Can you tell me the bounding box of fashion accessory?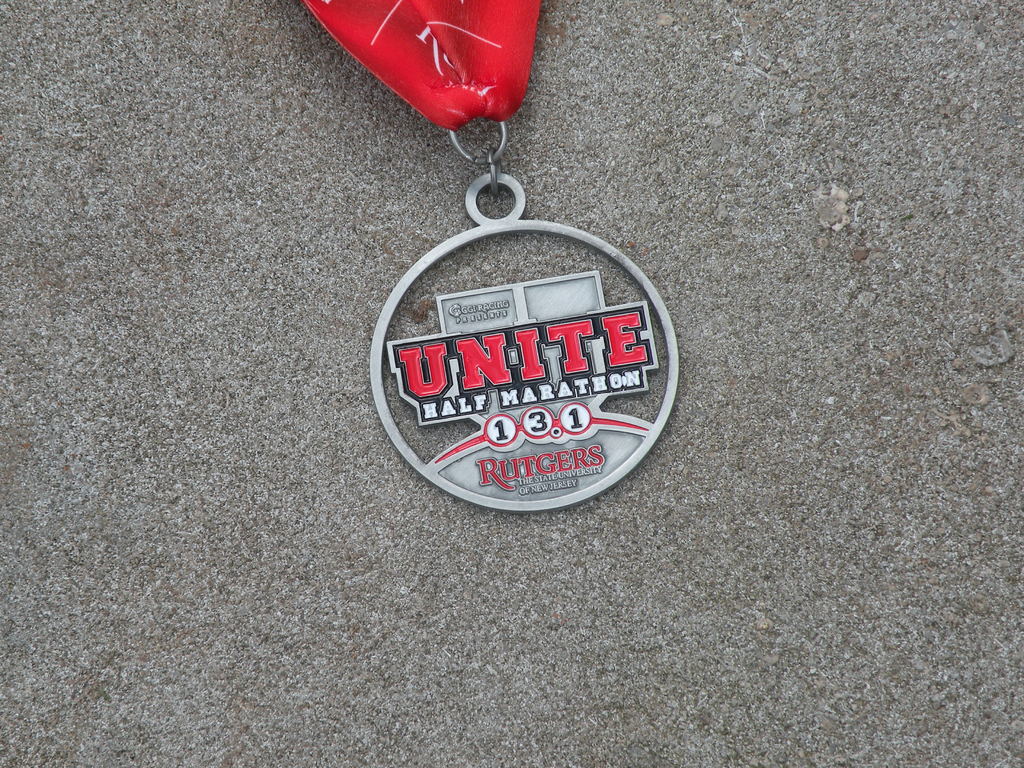
(left=302, top=0, right=680, bottom=513).
